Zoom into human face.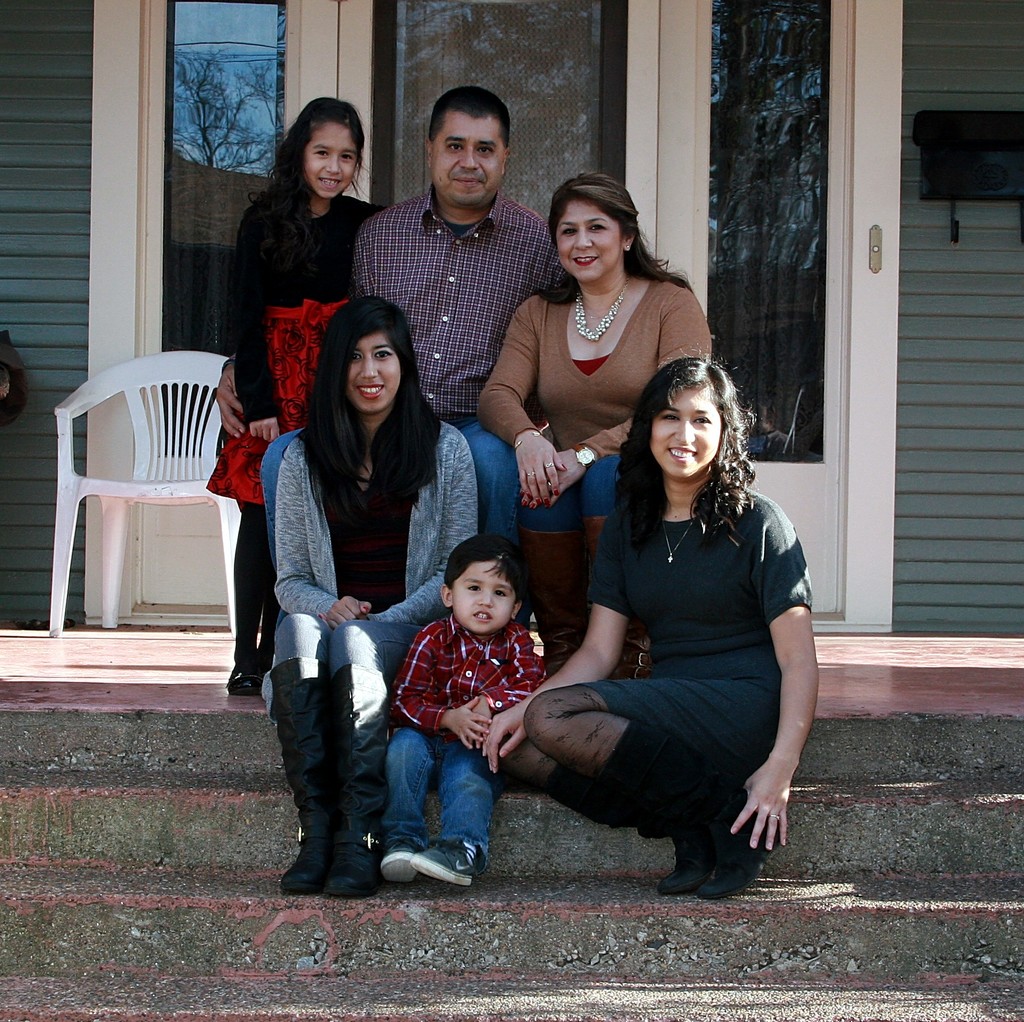
Zoom target: pyautogui.locateOnScreen(342, 324, 402, 415).
